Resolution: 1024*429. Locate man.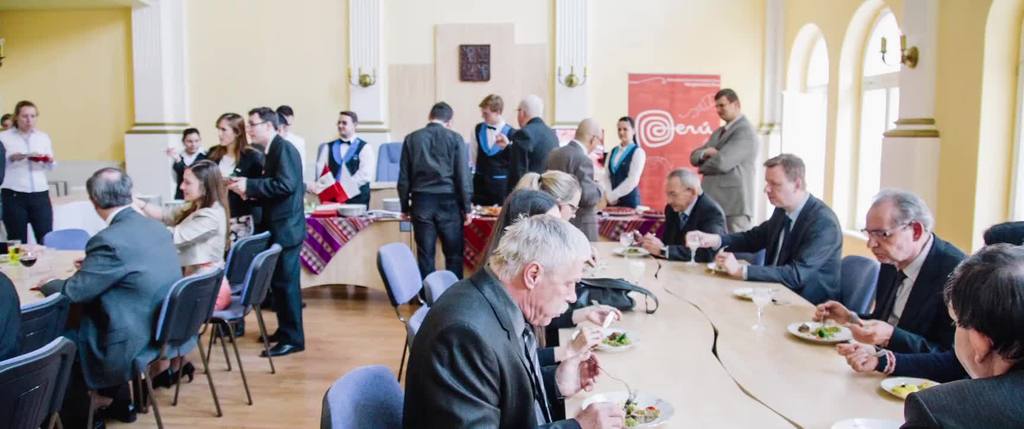
select_region(687, 88, 761, 236).
